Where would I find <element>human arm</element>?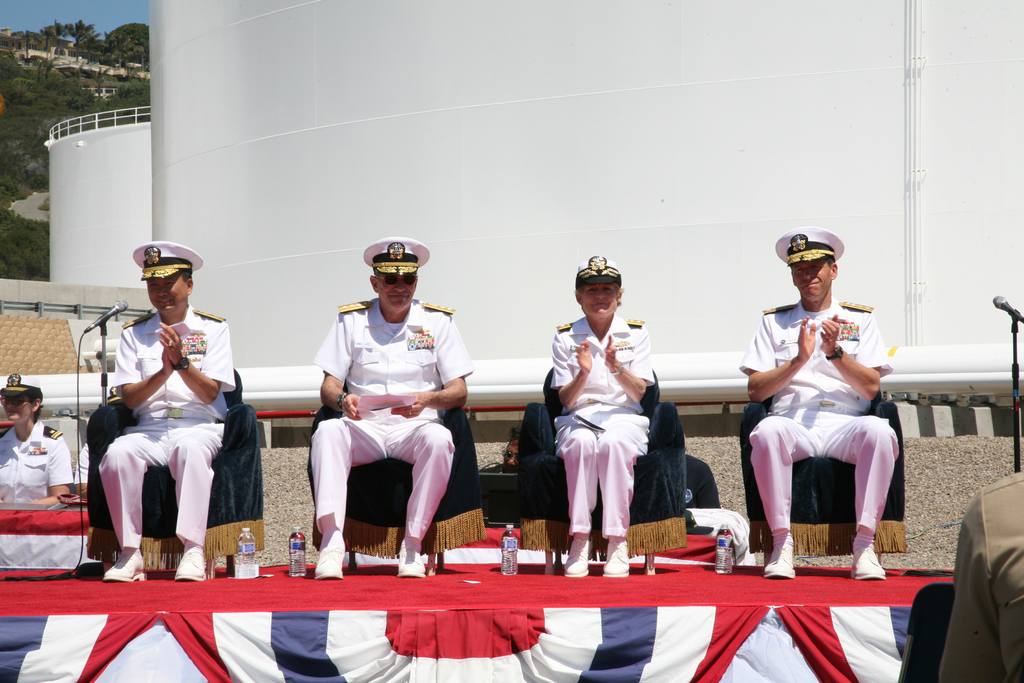
At x1=742 y1=313 x2=813 y2=399.
